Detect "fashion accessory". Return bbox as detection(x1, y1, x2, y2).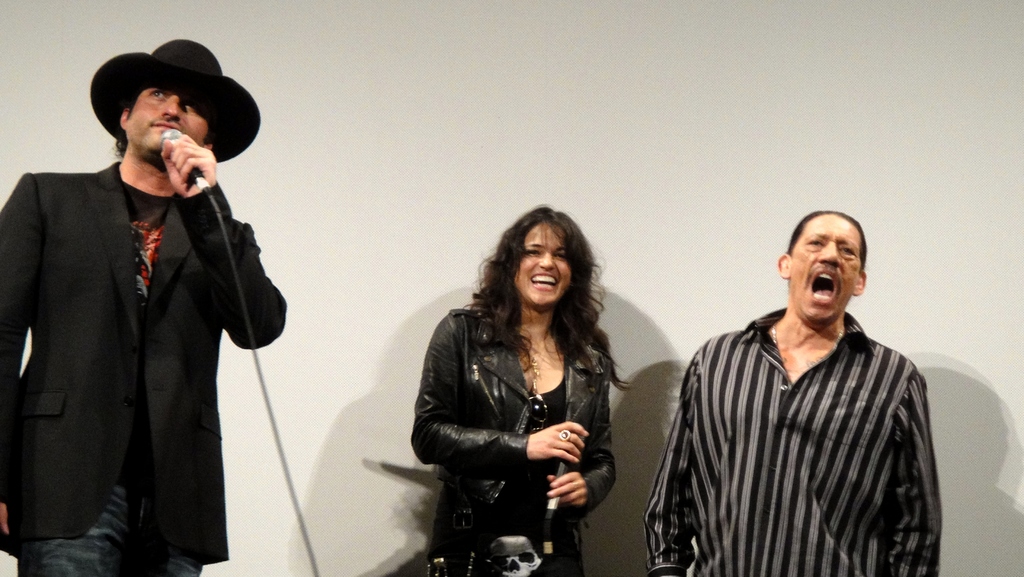
detection(514, 321, 560, 393).
